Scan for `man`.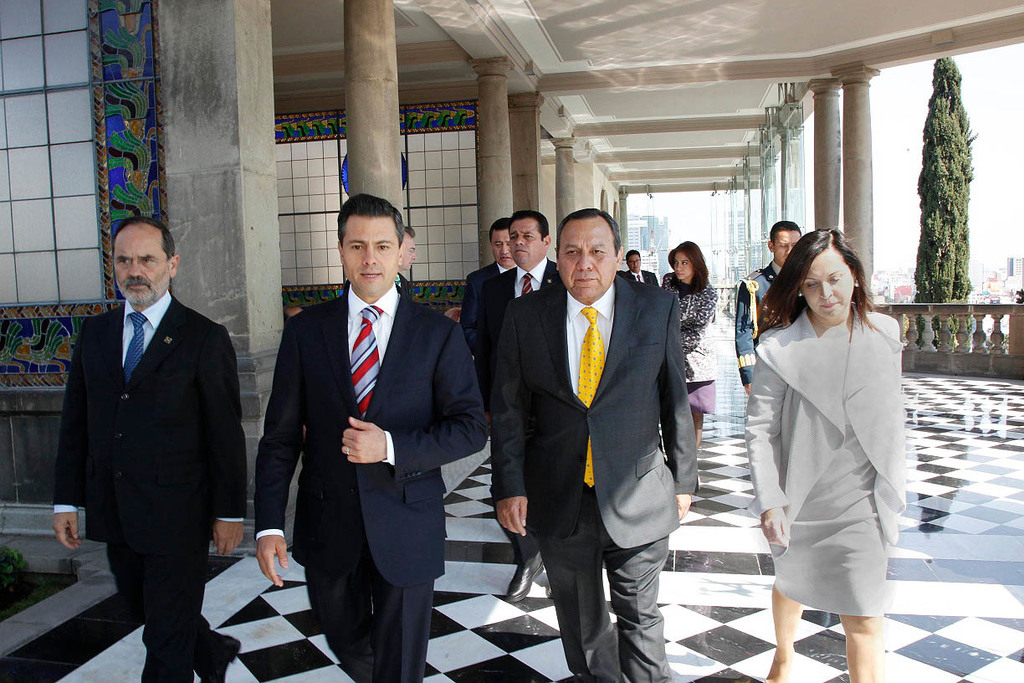
Scan result: {"left": 734, "top": 223, "right": 806, "bottom": 396}.
